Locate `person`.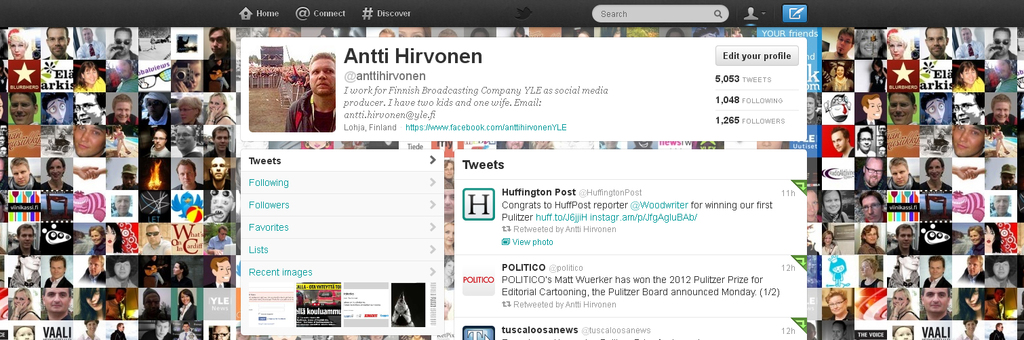
Bounding box: {"x1": 985, "y1": 31, "x2": 1013, "y2": 60}.
